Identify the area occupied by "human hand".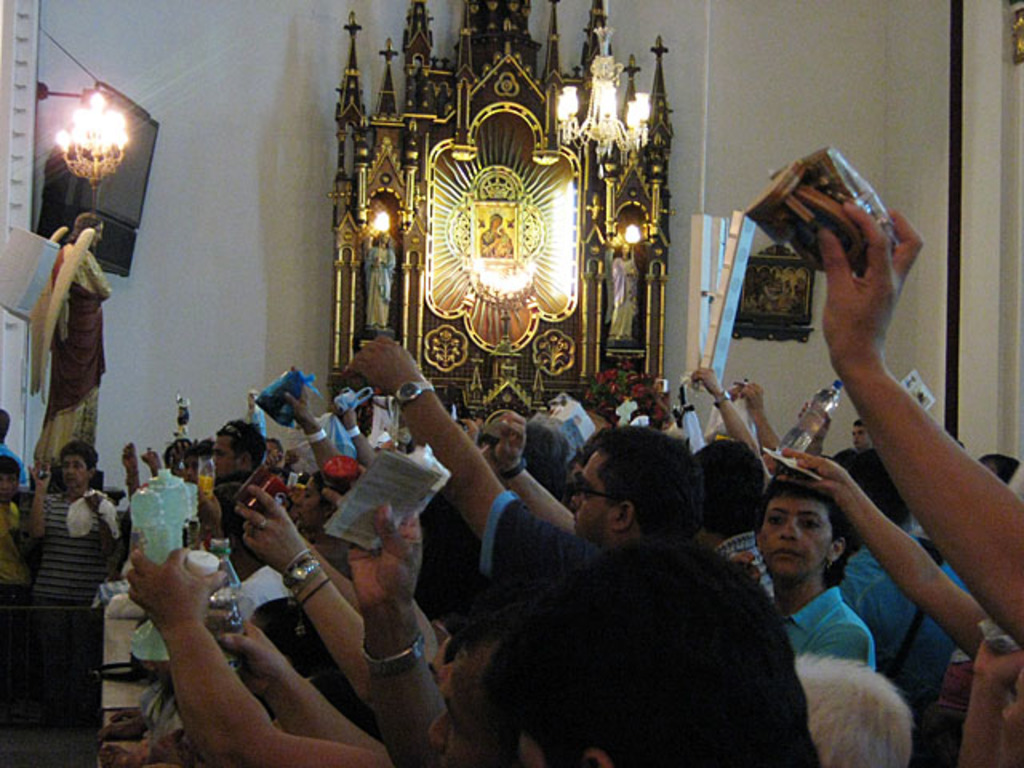
Area: crop(973, 638, 1022, 686).
